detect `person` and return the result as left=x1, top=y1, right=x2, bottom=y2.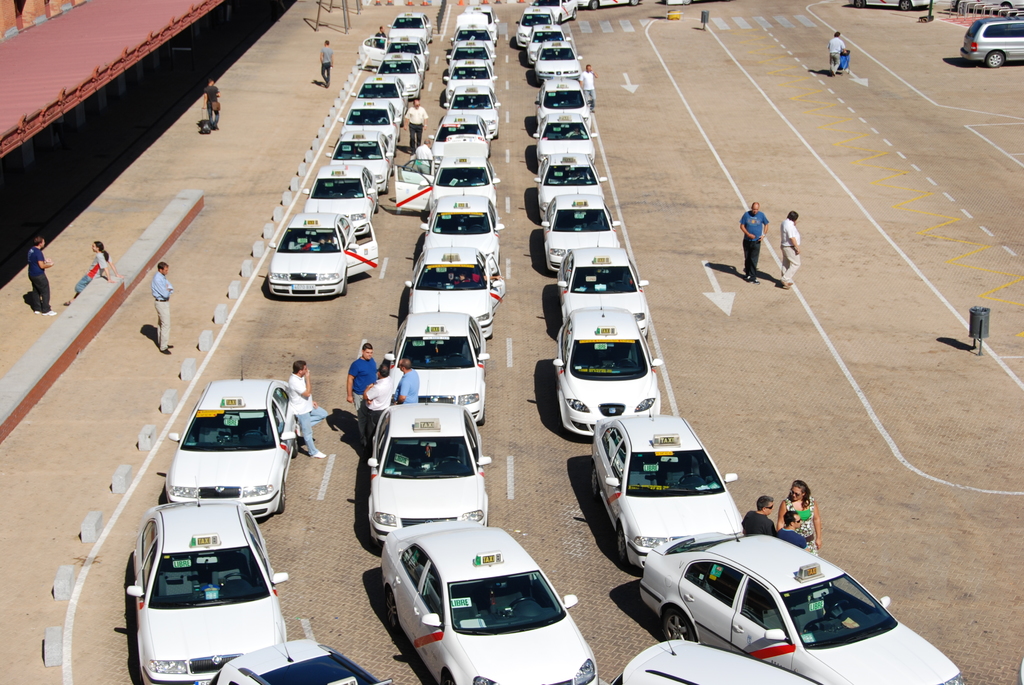
left=285, top=359, right=333, bottom=456.
